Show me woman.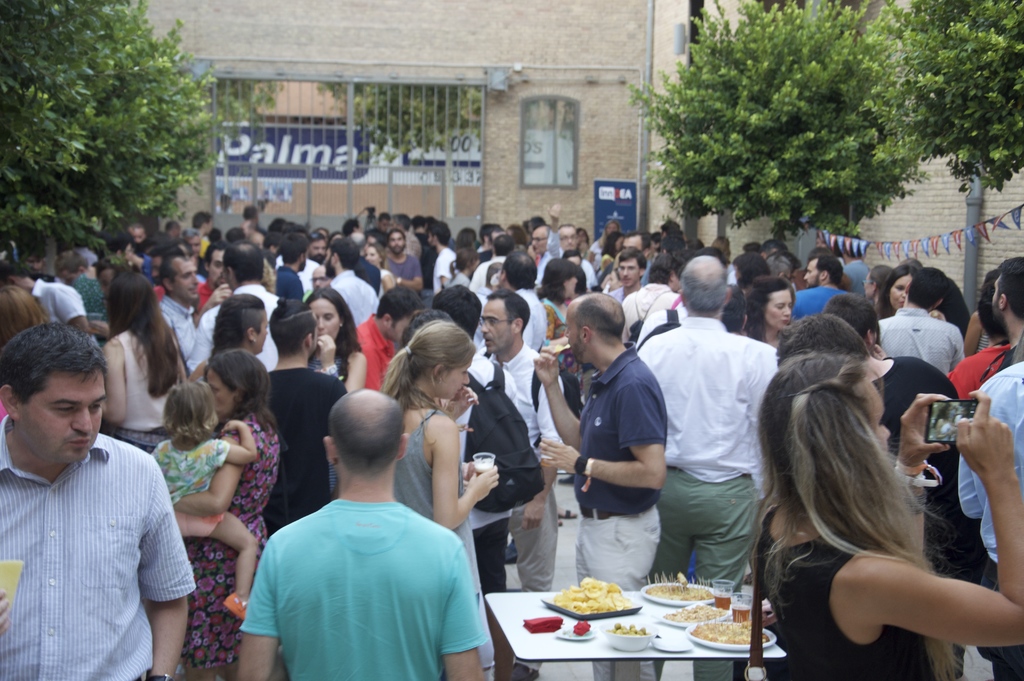
woman is here: 102 268 193 462.
